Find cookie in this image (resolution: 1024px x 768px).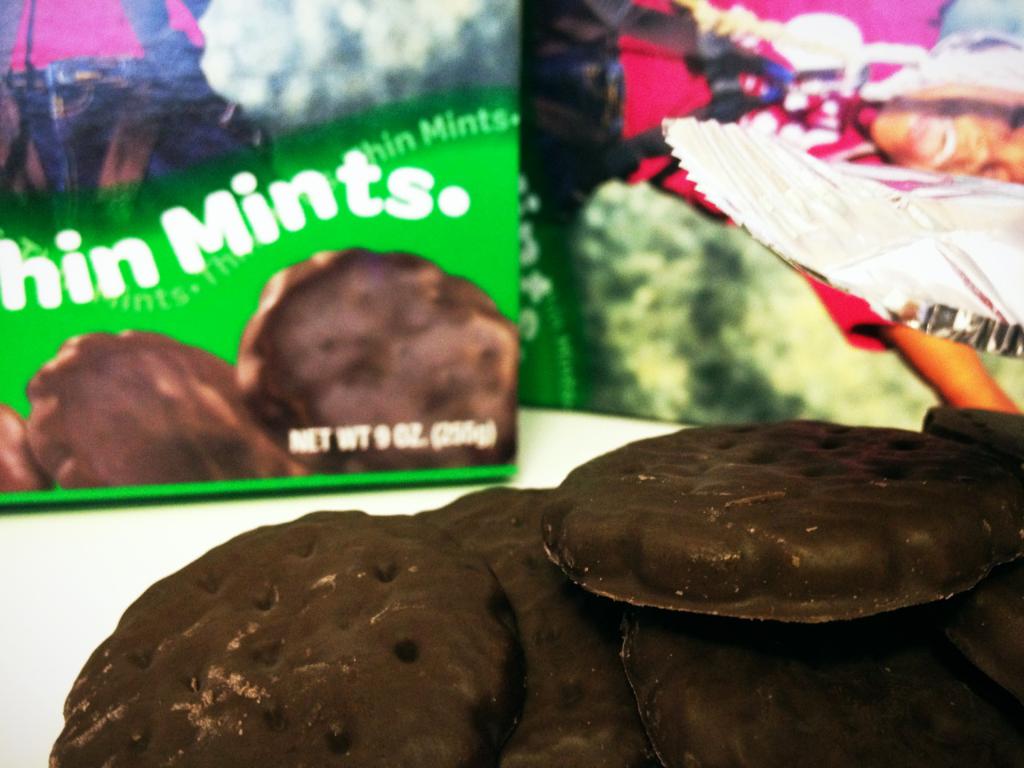
{"x1": 230, "y1": 242, "x2": 521, "y2": 473}.
